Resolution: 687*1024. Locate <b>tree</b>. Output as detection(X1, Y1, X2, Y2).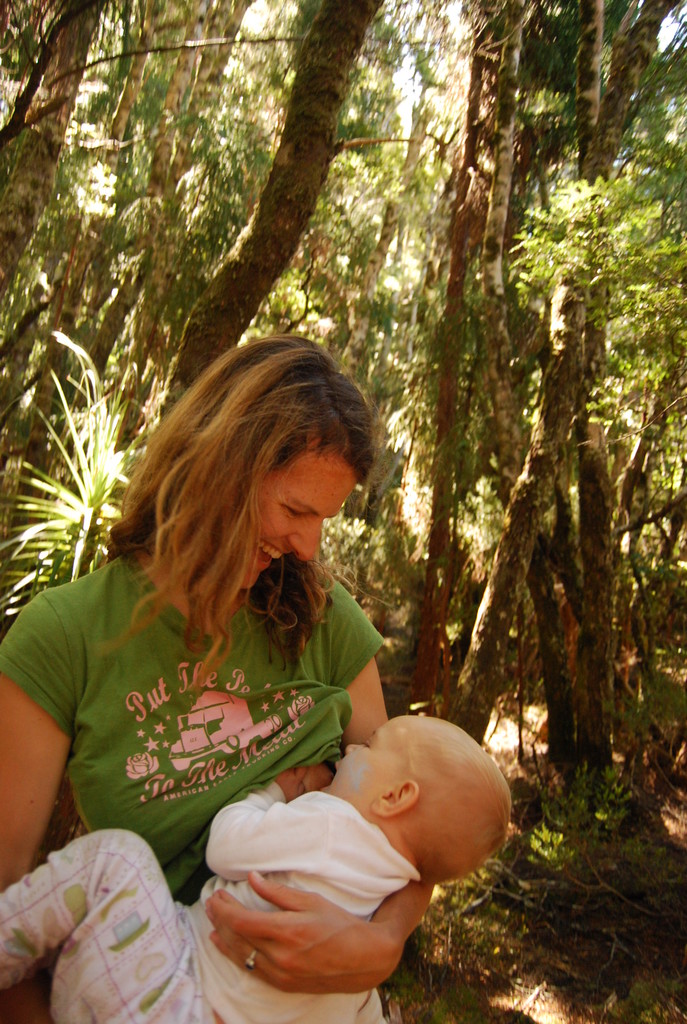
detection(422, 124, 665, 829).
